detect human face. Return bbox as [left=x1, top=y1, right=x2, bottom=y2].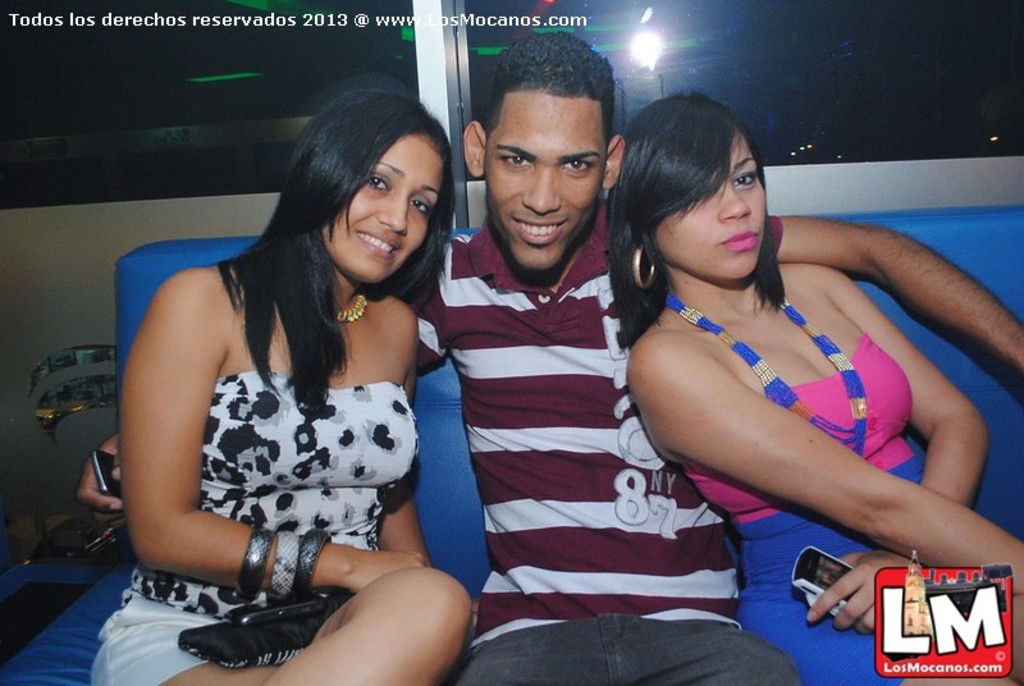
[left=653, top=131, right=773, bottom=280].
